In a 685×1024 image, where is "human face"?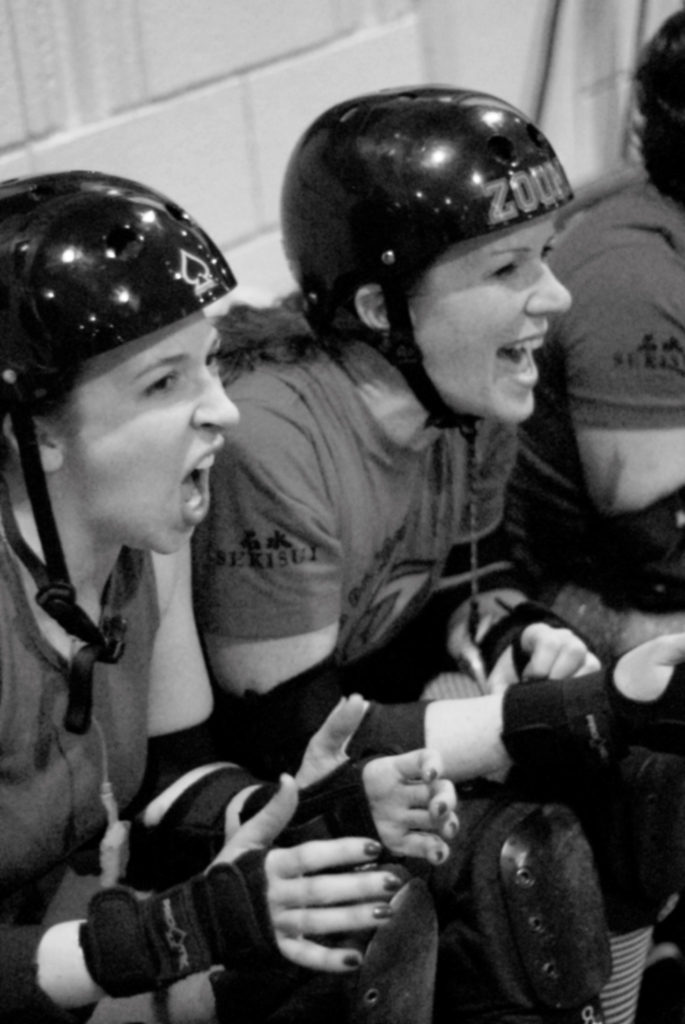
bbox=(63, 309, 247, 557).
